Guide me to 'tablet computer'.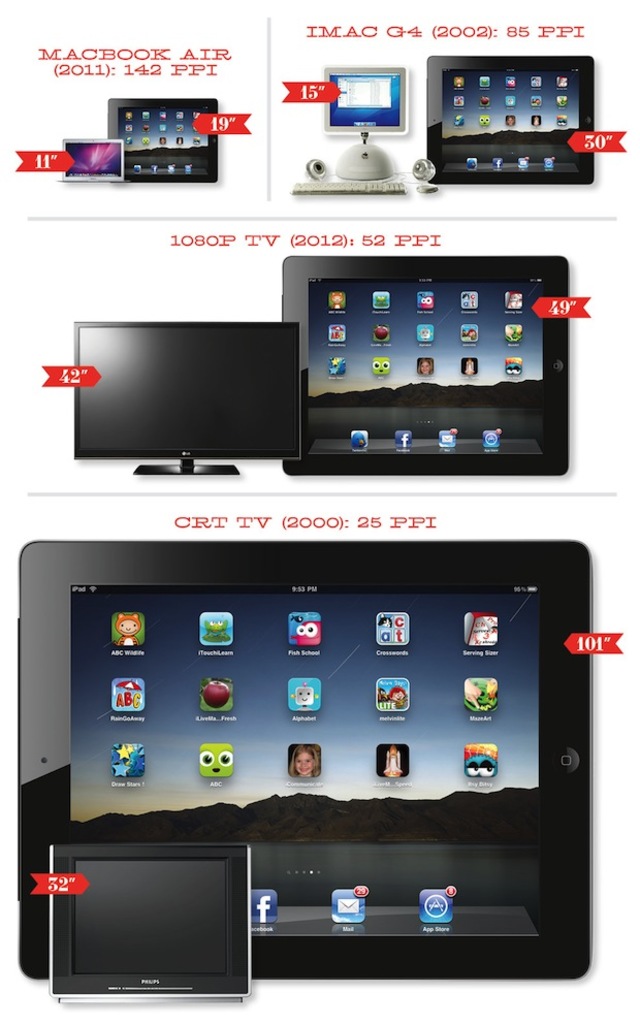
Guidance: 422/54/596/185.
